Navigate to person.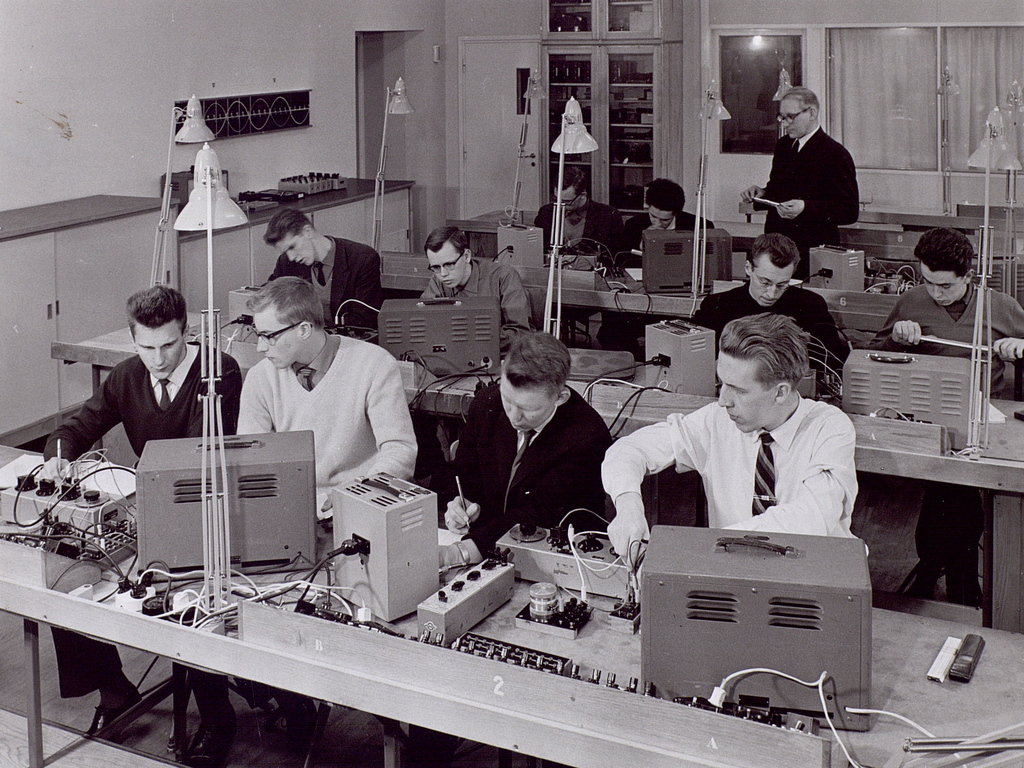
Navigation target: {"left": 873, "top": 223, "right": 1023, "bottom": 610}.
